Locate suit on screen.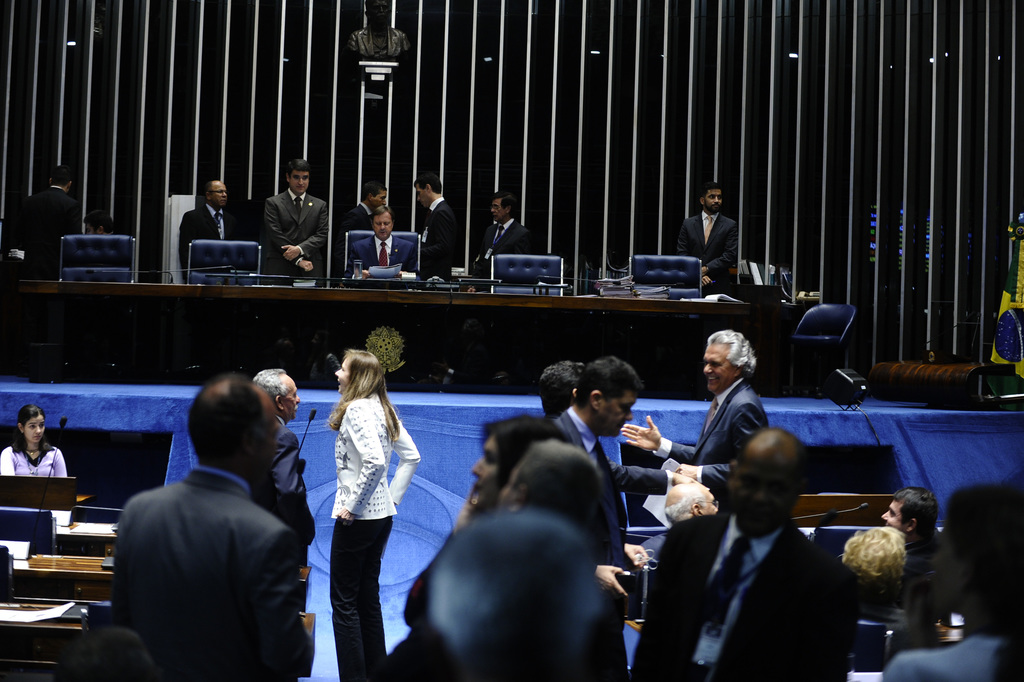
On screen at Rect(653, 375, 767, 511).
